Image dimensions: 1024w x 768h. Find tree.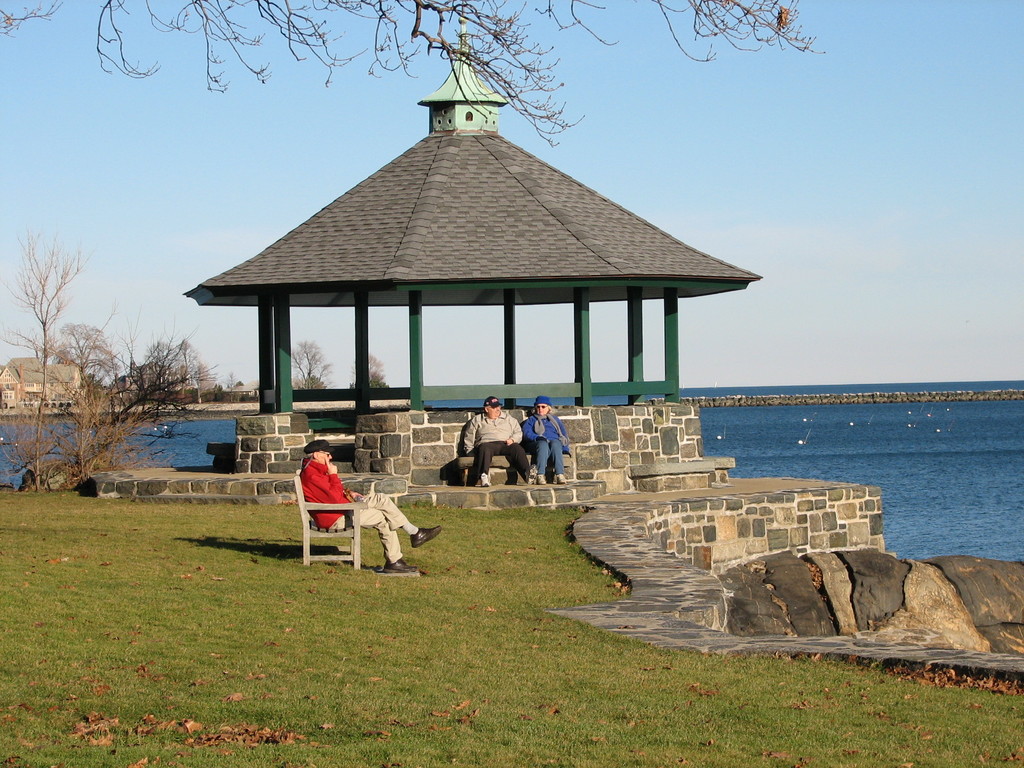
bbox=(65, 323, 129, 390).
